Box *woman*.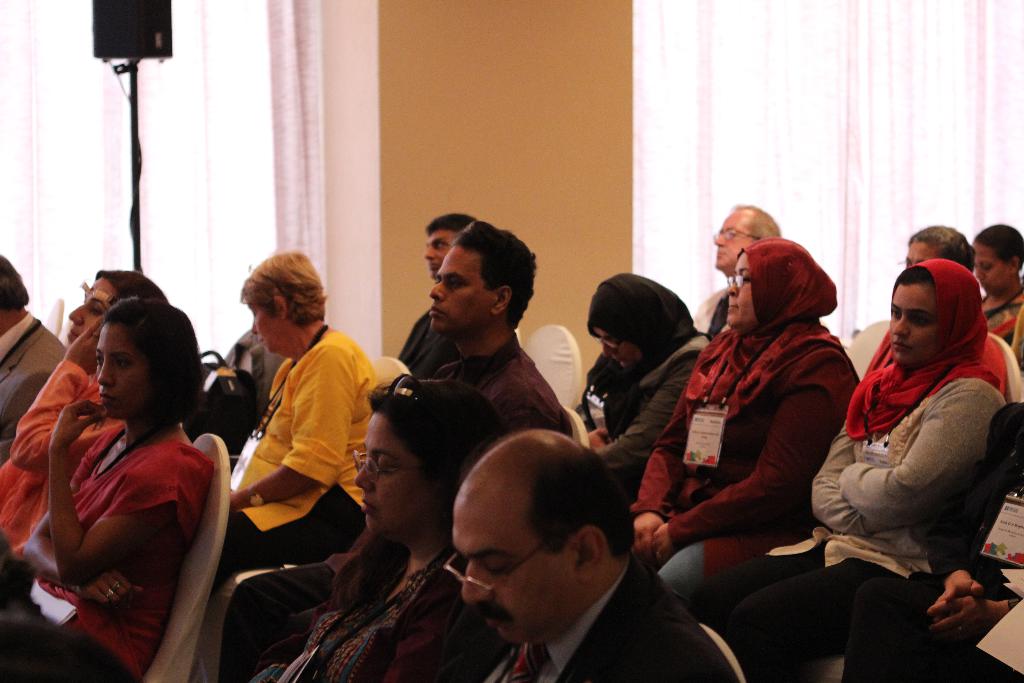
locate(0, 273, 168, 608).
